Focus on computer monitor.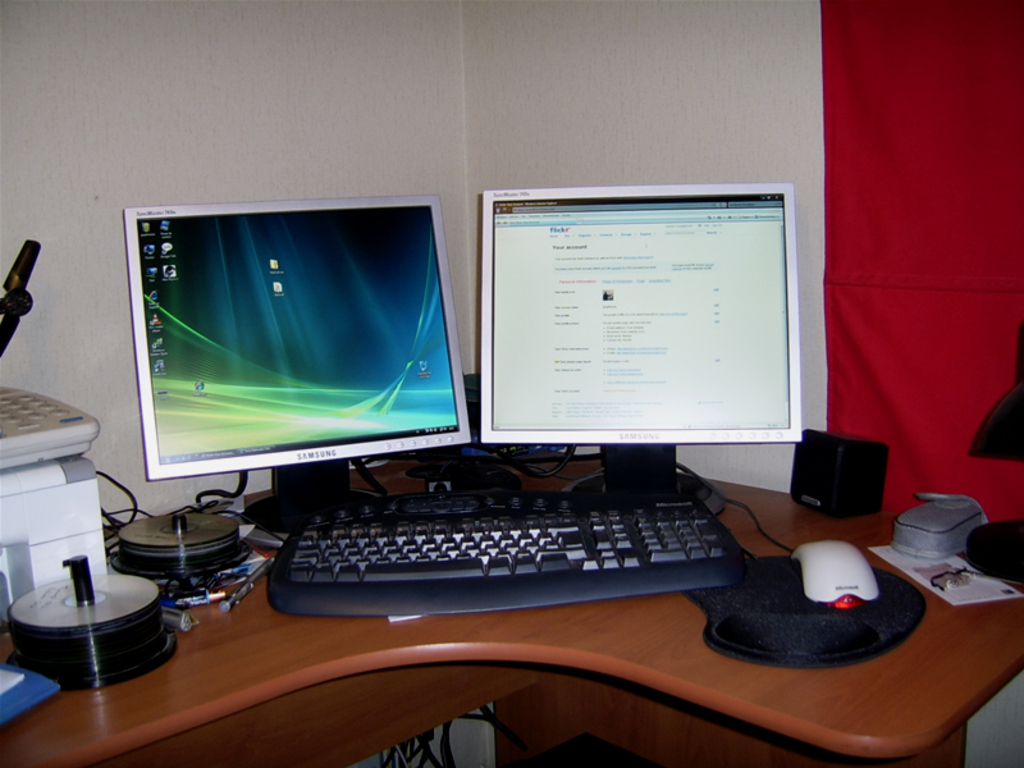
Focused at pyautogui.locateOnScreen(477, 182, 800, 515).
